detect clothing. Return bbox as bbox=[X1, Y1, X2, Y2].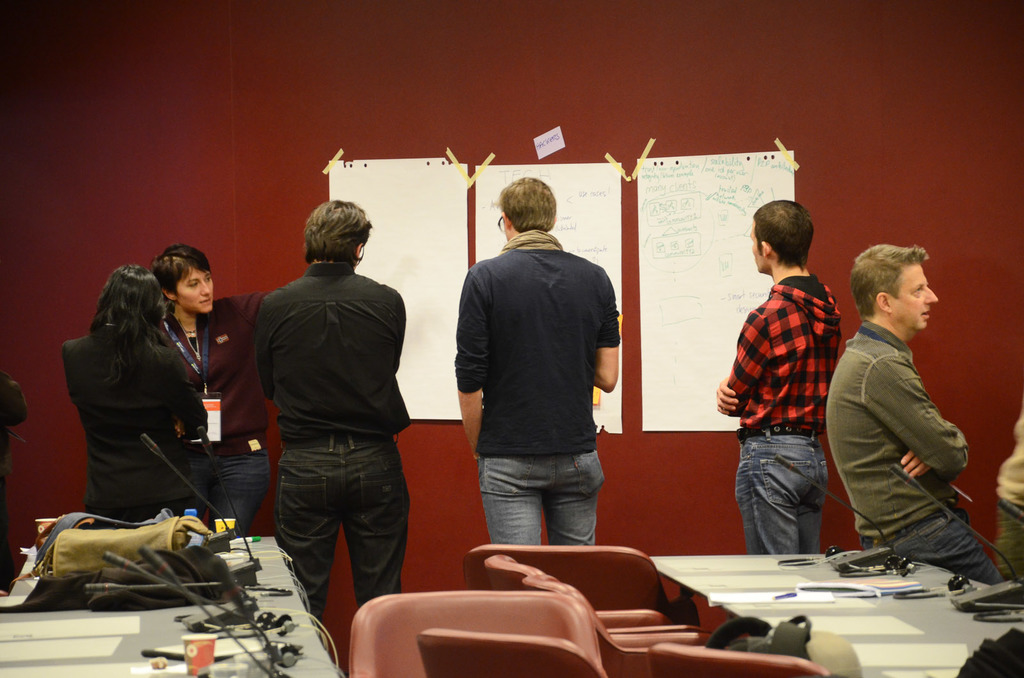
bbox=[445, 237, 644, 560].
